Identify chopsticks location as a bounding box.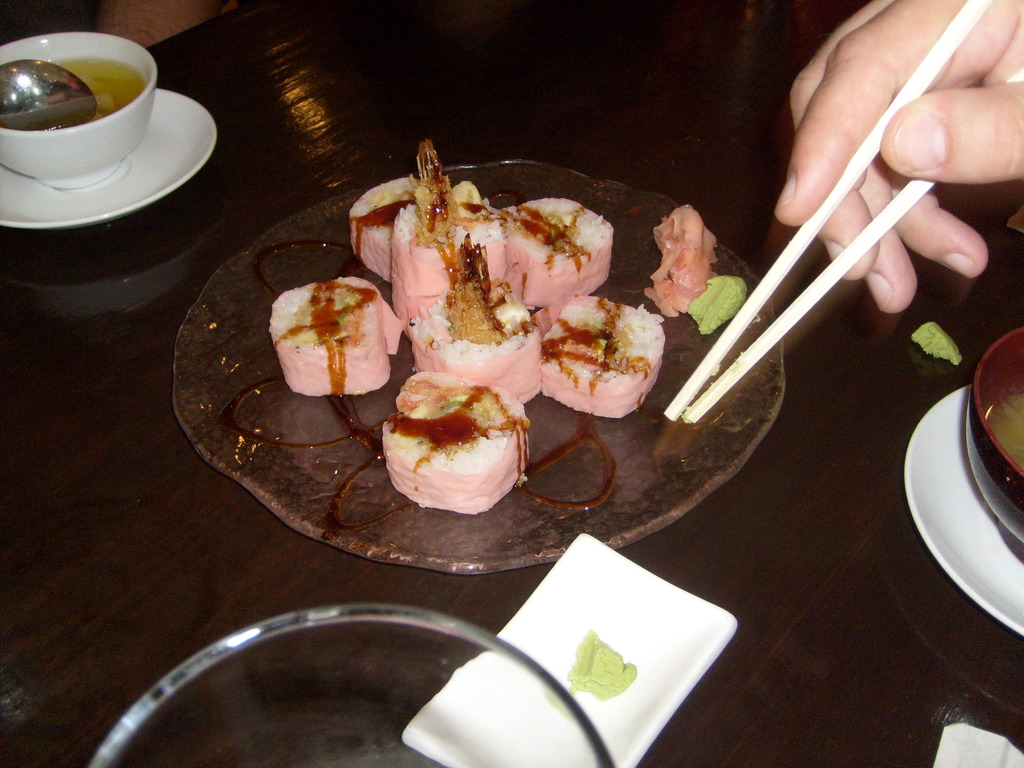
bbox=[666, 4, 1007, 396].
